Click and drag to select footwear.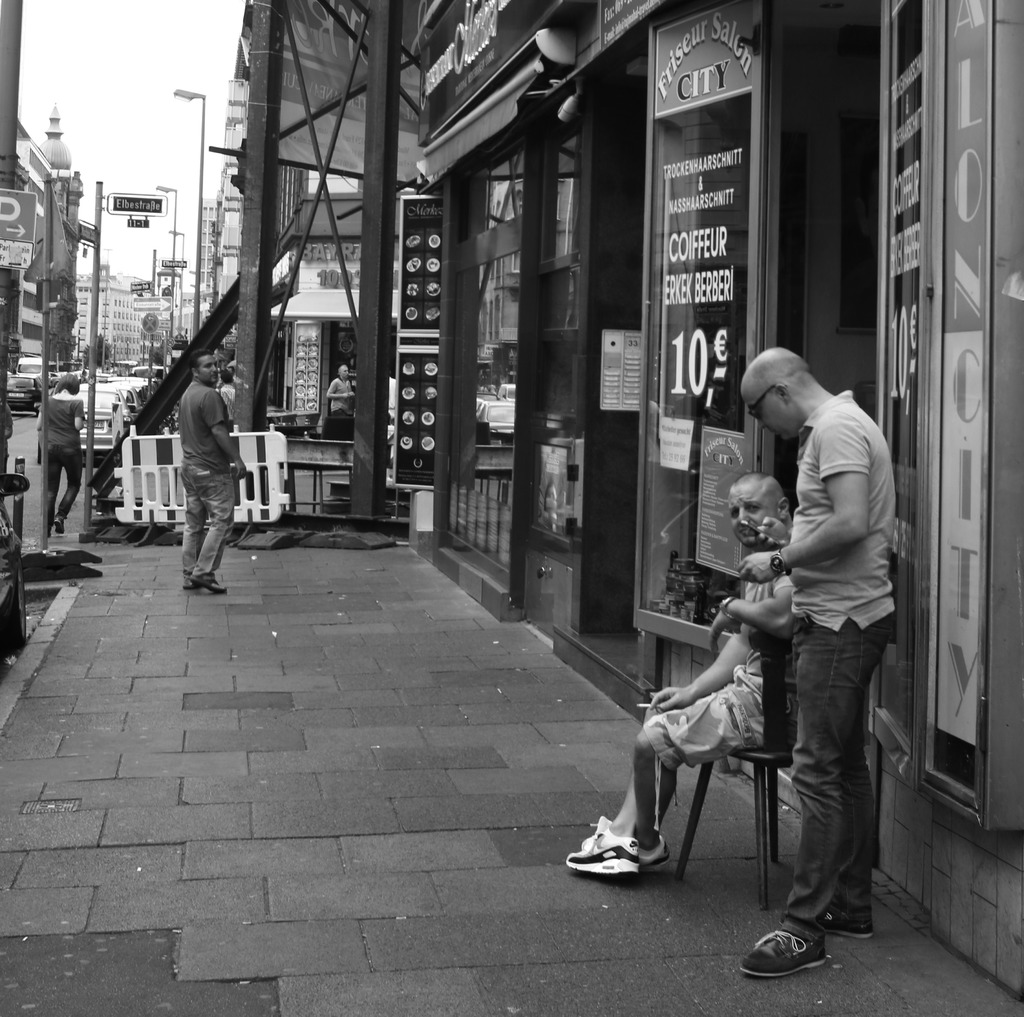
Selection: region(564, 801, 671, 904).
